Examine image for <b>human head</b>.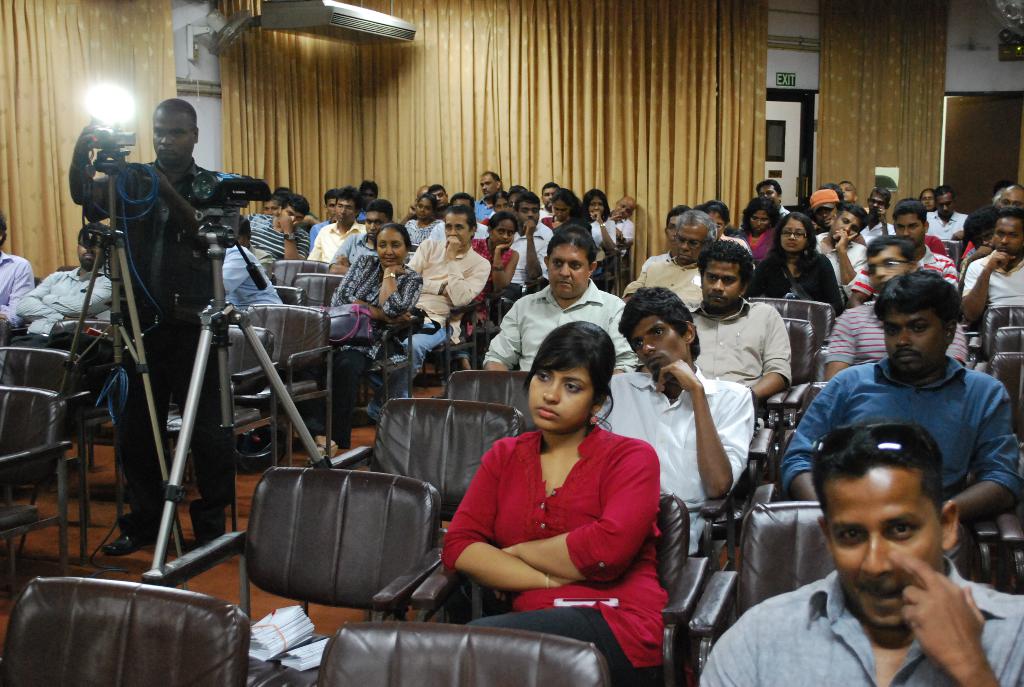
Examination result: bbox=[372, 217, 410, 266].
